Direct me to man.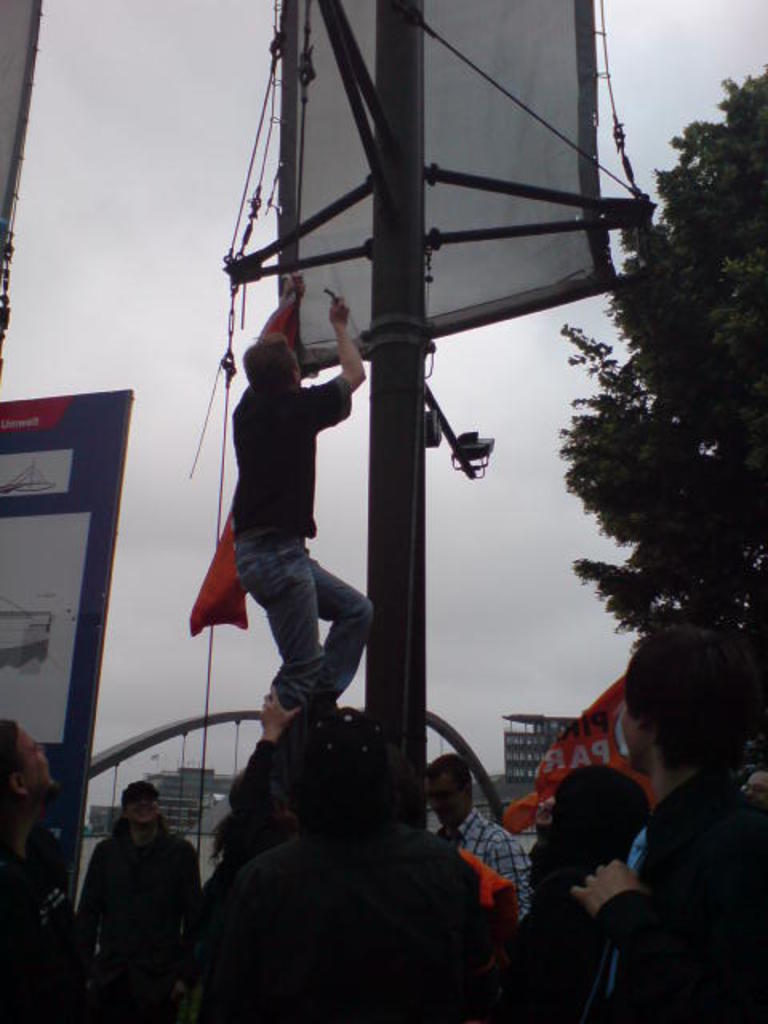
Direction: [0, 714, 91, 1022].
